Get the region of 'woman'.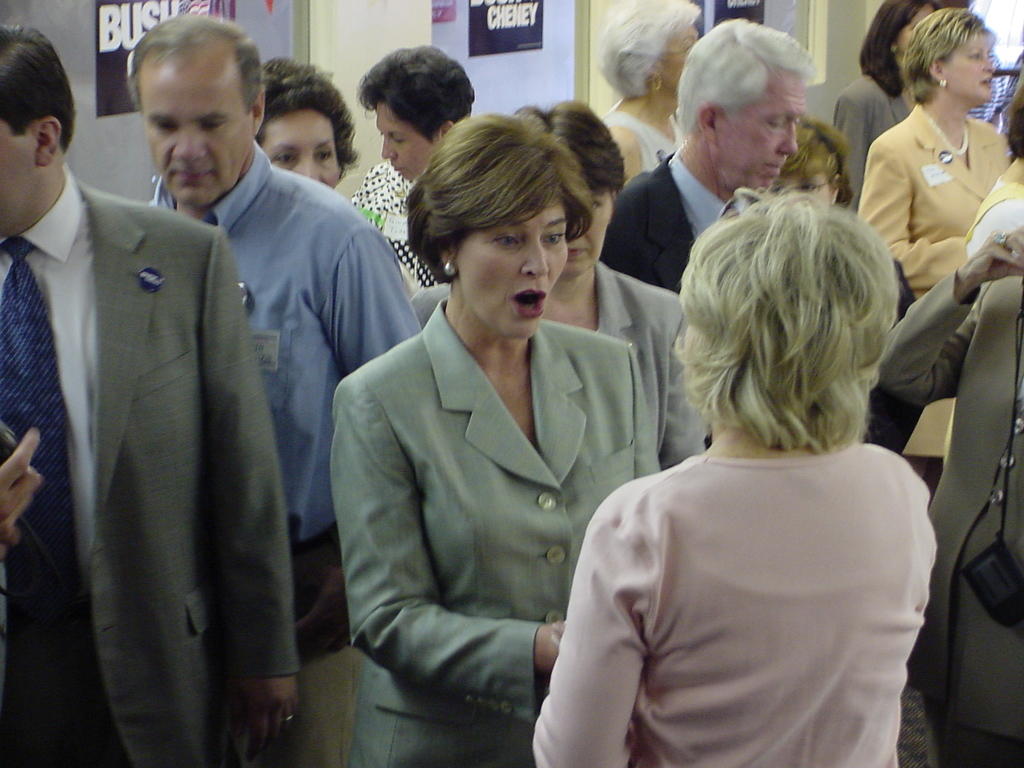
[x1=256, y1=53, x2=361, y2=198].
